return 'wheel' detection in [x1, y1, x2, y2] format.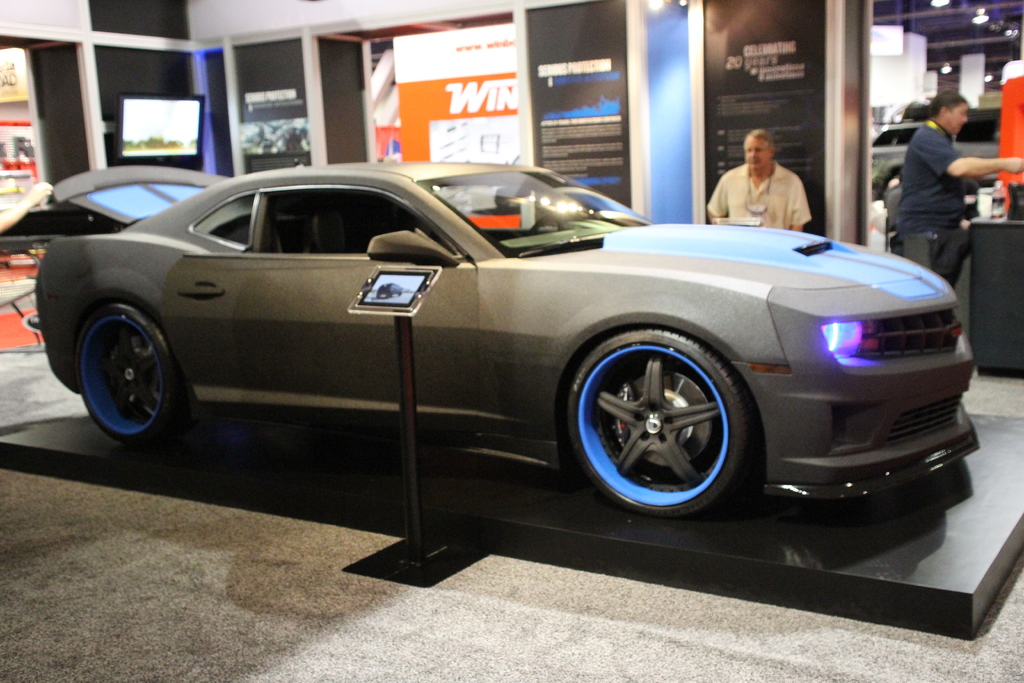
[564, 325, 749, 516].
